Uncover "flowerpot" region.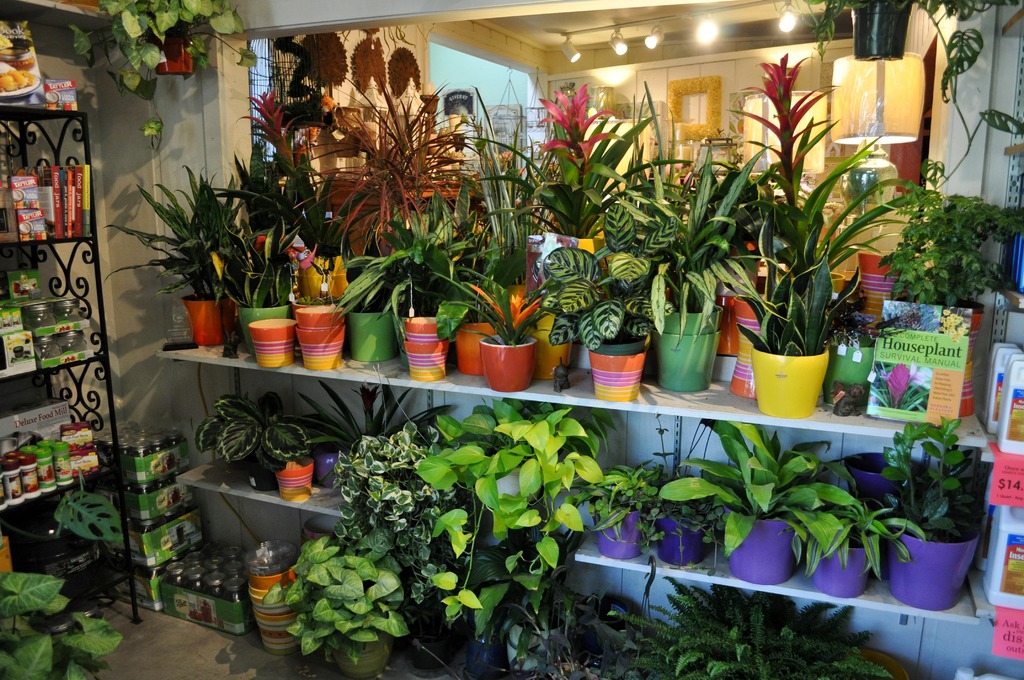
Uncovered: 504 619 561 679.
